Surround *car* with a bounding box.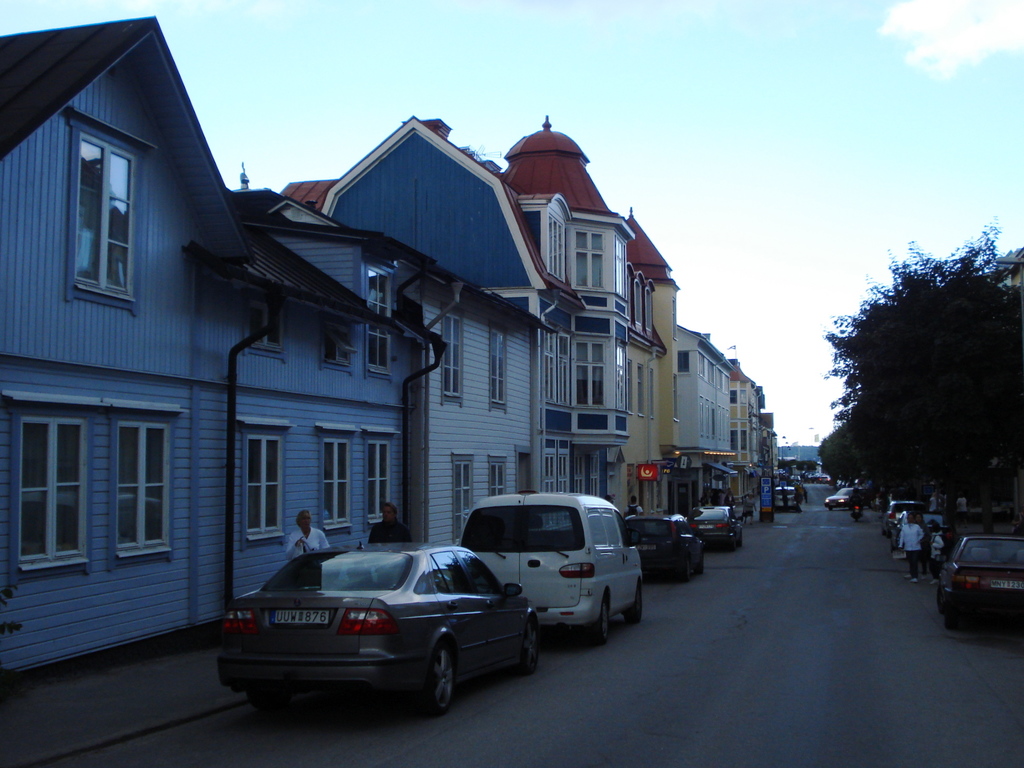
889, 511, 957, 558.
